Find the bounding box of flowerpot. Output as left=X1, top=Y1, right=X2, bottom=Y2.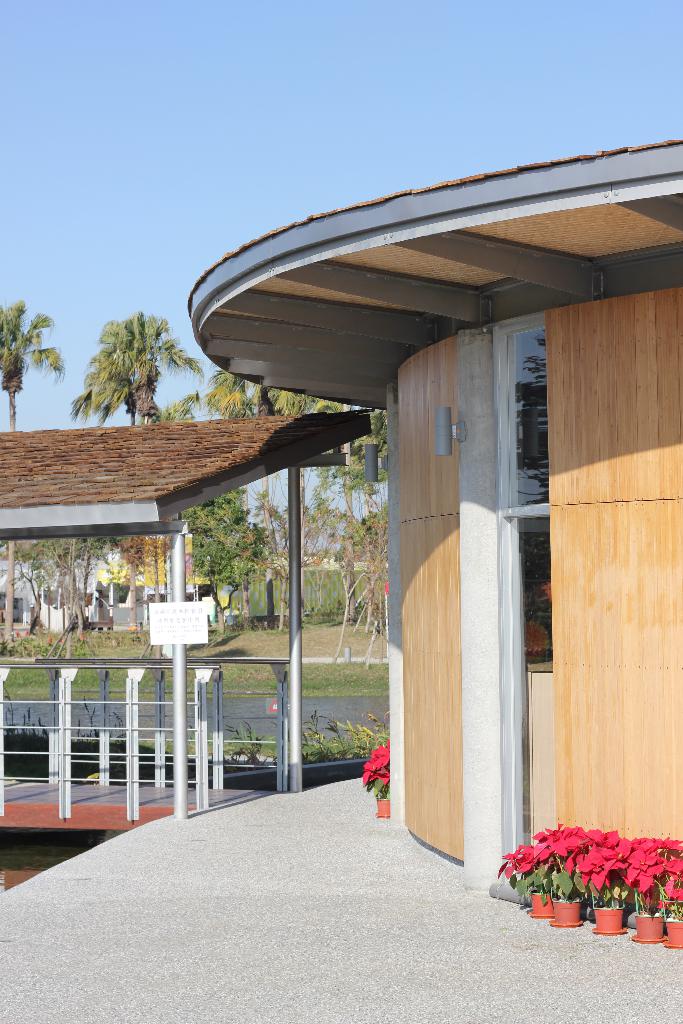
left=549, top=892, right=582, bottom=925.
